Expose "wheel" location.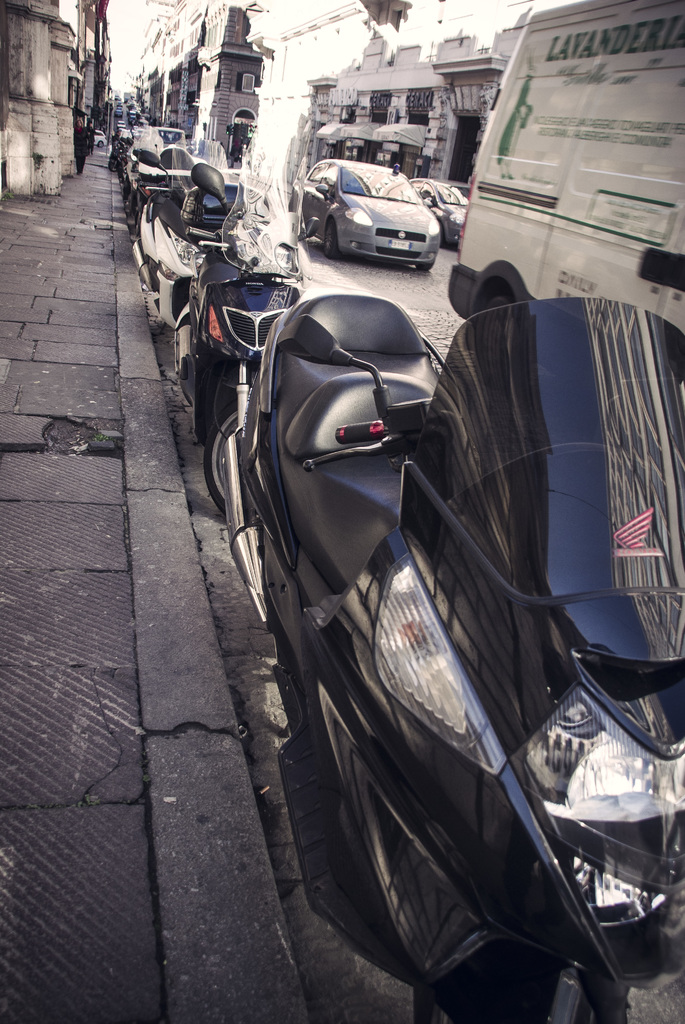
Exposed at 324/218/341/258.
